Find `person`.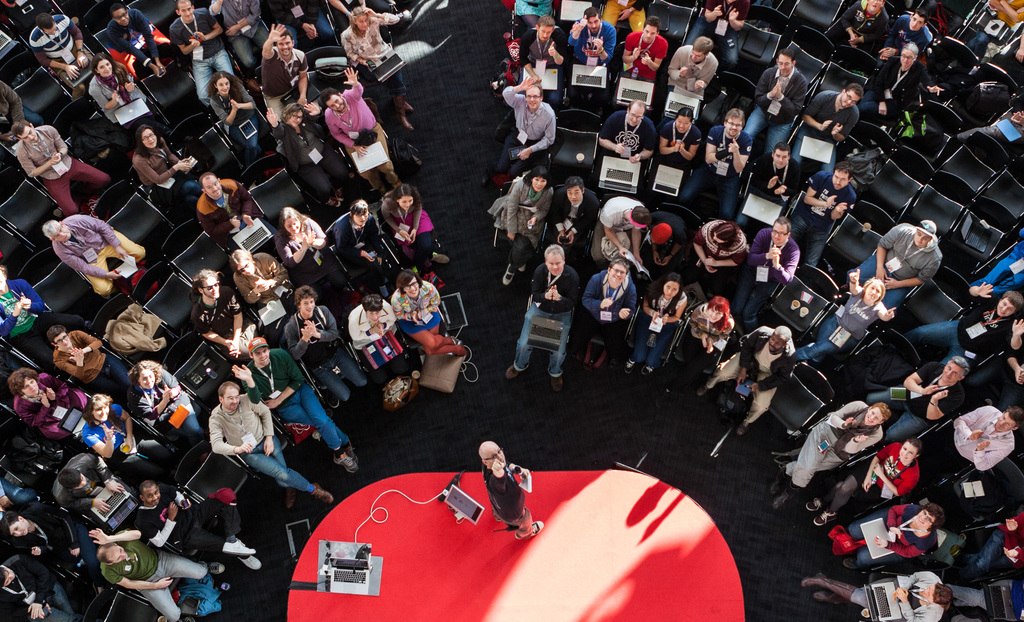
[left=807, top=423, right=917, bottom=525].
